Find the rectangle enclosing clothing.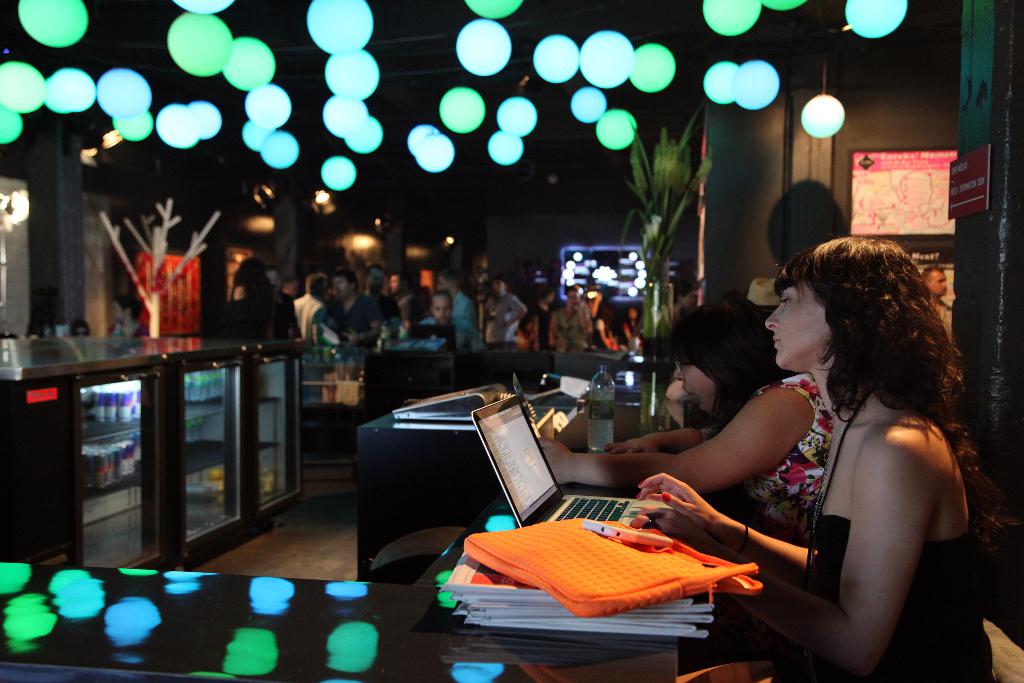
<box>771,369,841,515</box>.
